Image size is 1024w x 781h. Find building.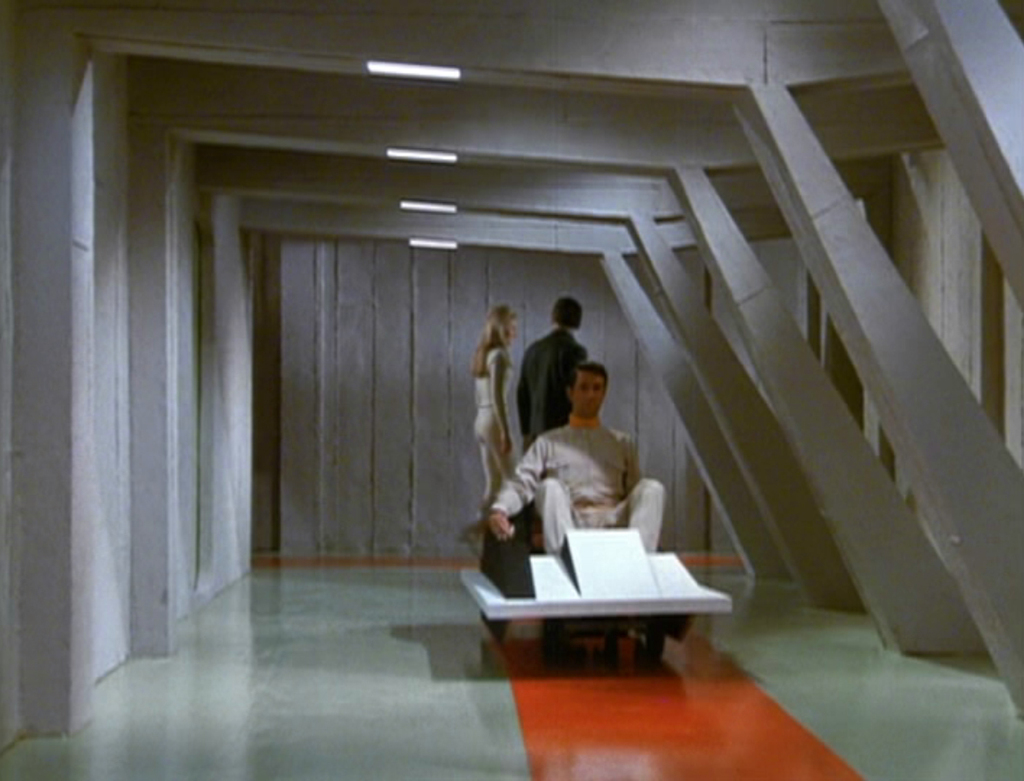
(x1=0, y1=0, x2=1023, y2=780).
